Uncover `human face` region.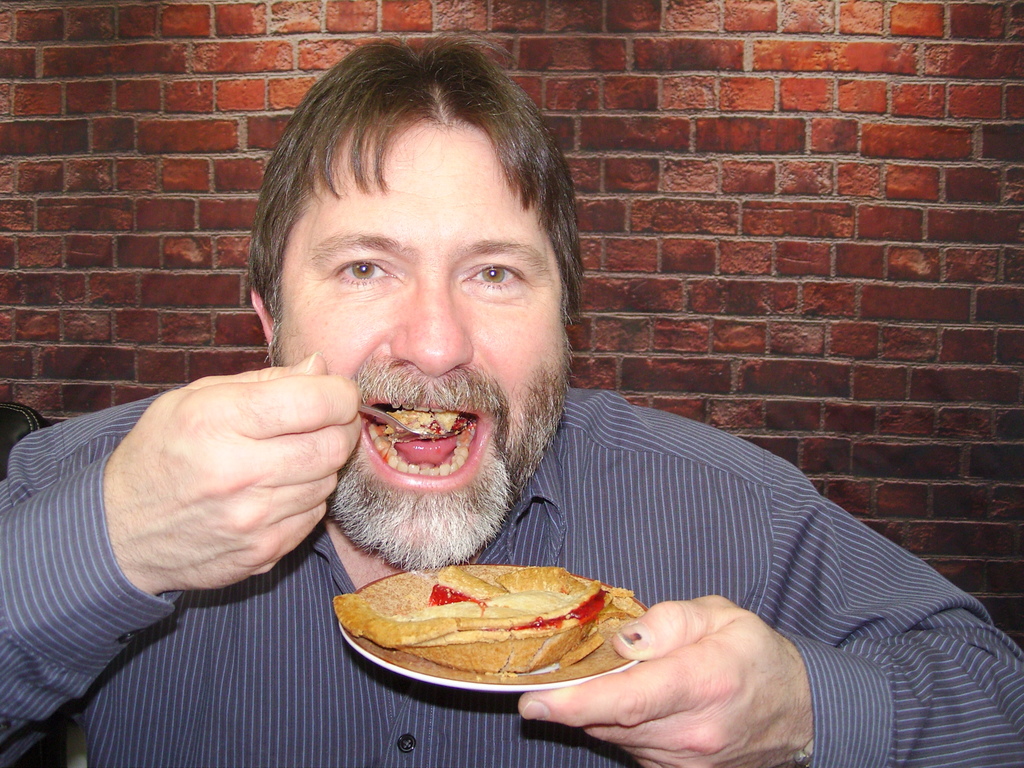
Uncovered: crop(276, 123, 567, 570).
